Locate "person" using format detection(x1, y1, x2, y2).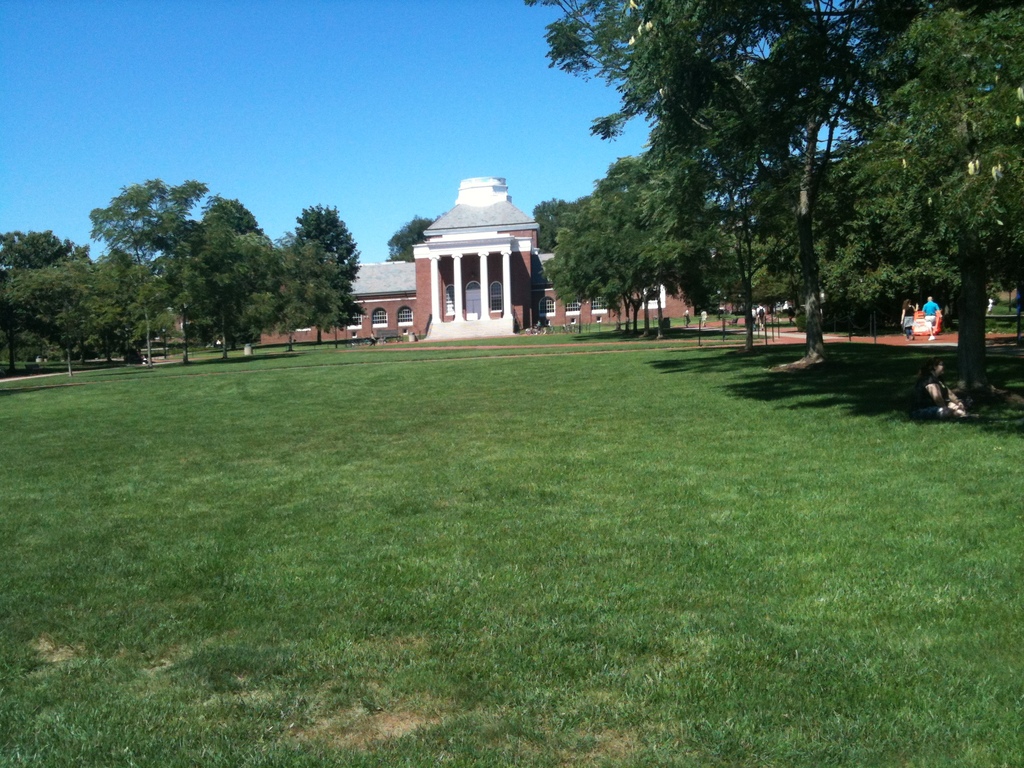
detection(685, 307, 692, 326).
